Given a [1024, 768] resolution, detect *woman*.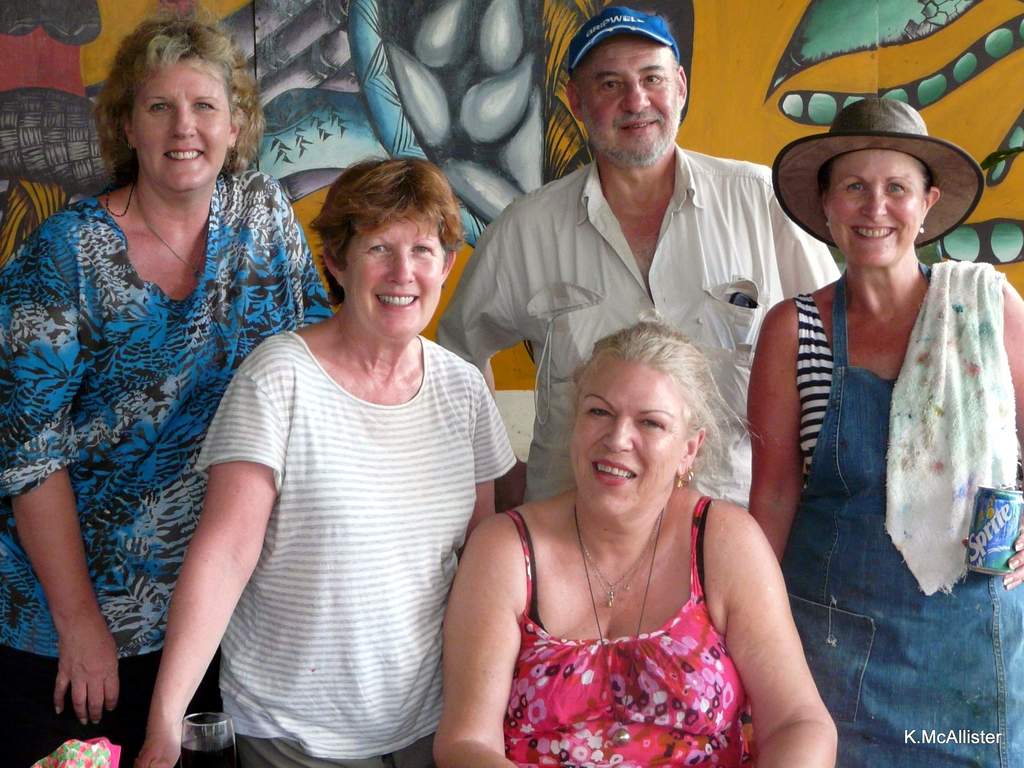
crop(429, 323, 812, 757).
